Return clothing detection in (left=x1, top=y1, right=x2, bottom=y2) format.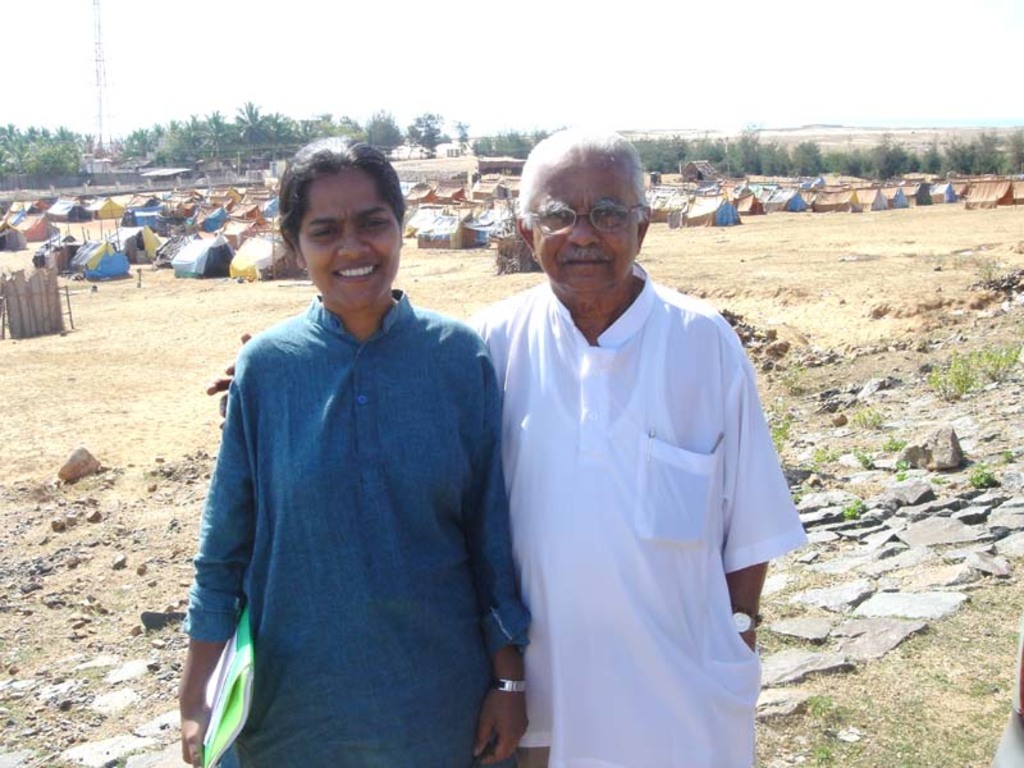
(left=184, top=287, right=530, bottom=767).
